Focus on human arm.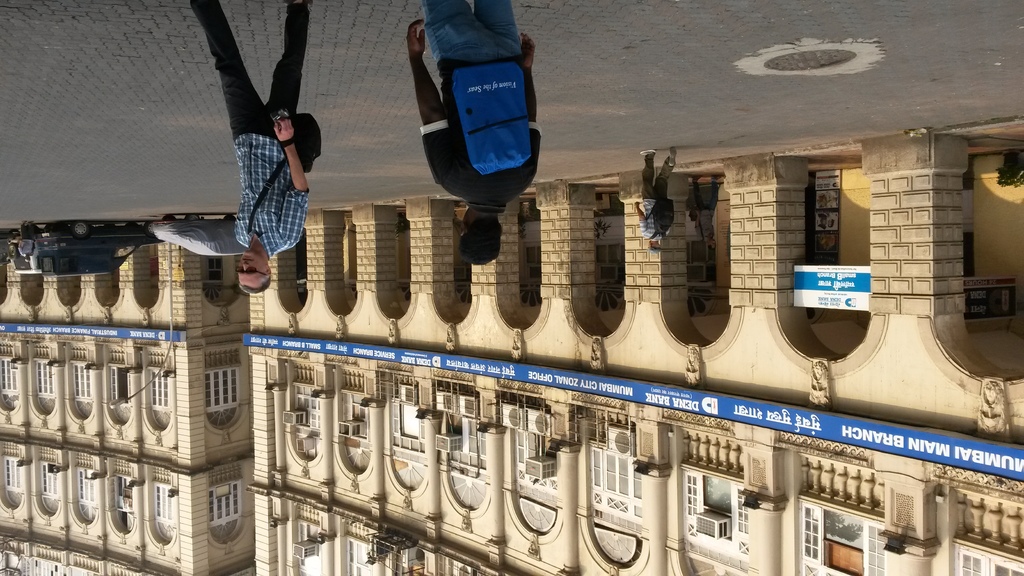
Focused at <bbox>511, 21, 547, 196</bbox>.
